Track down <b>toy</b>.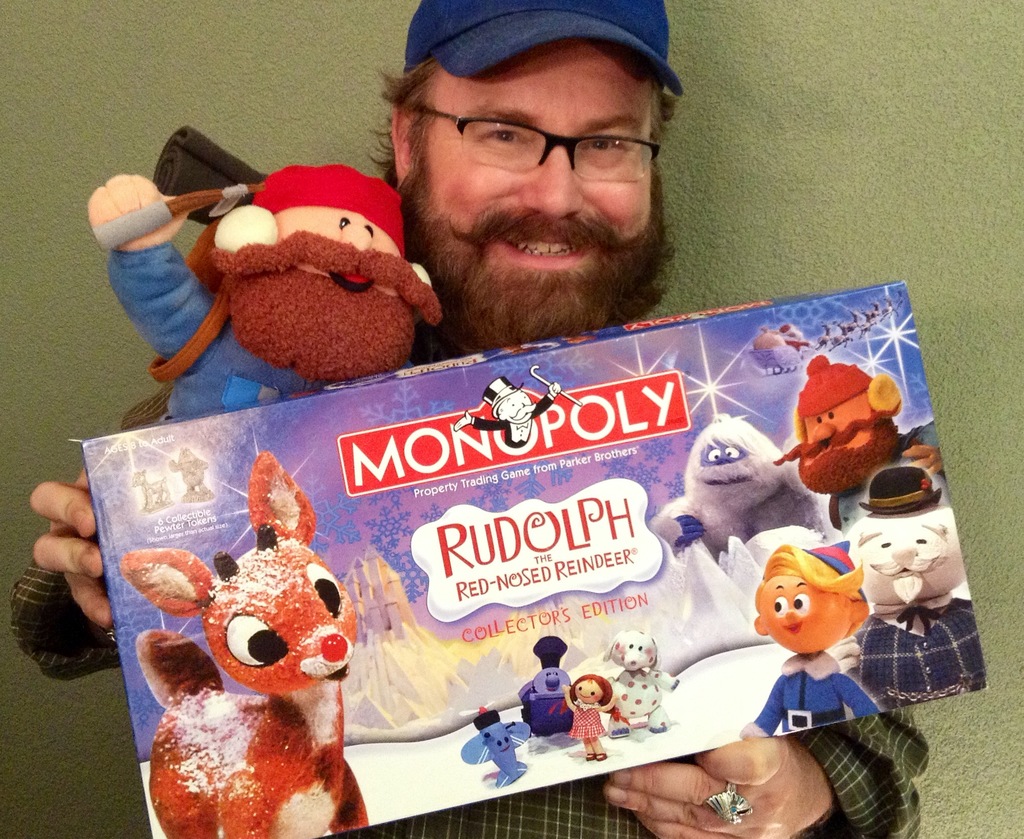
Tracked to 633,410,837,555.
